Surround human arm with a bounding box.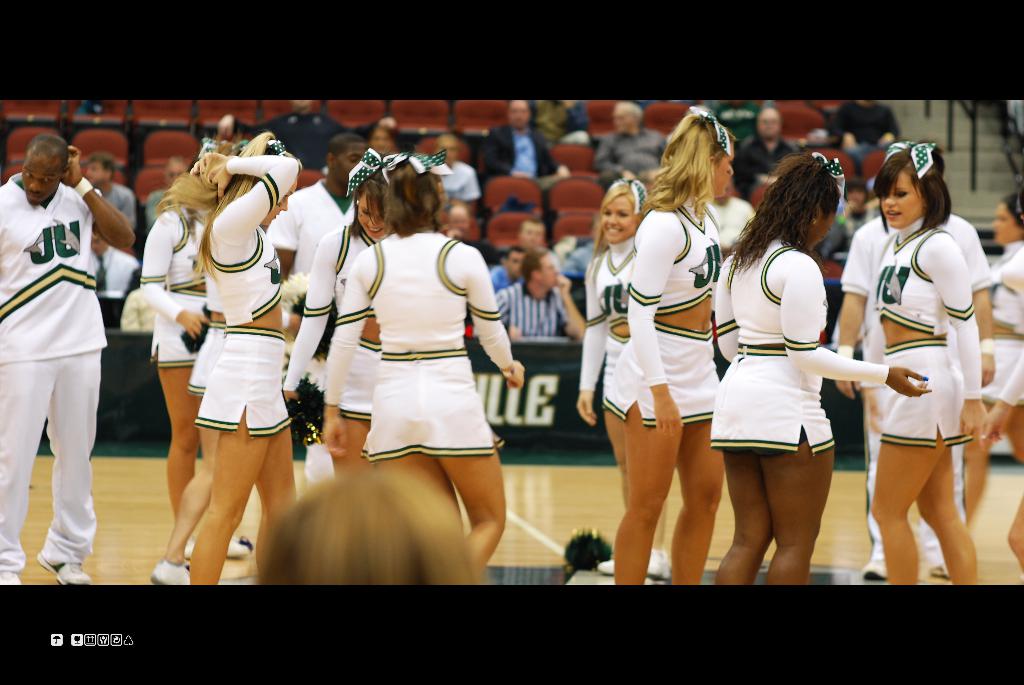
bbox=[282, 226, 340, 405].
